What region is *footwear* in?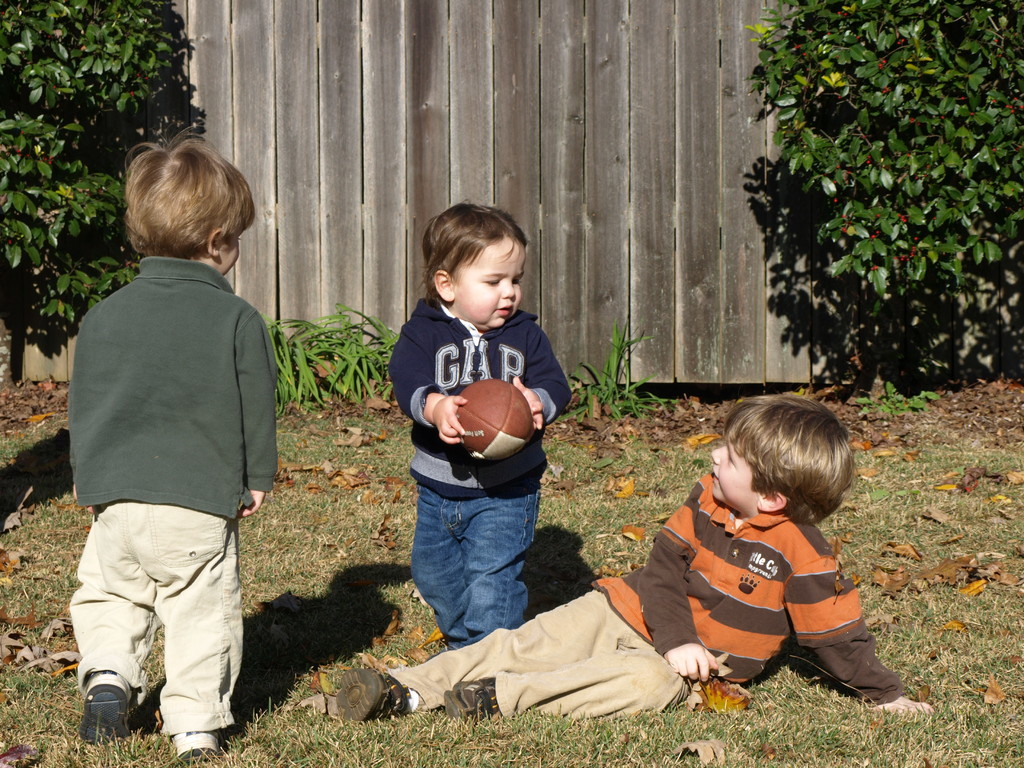
locate(336, 669, 409, 725).
